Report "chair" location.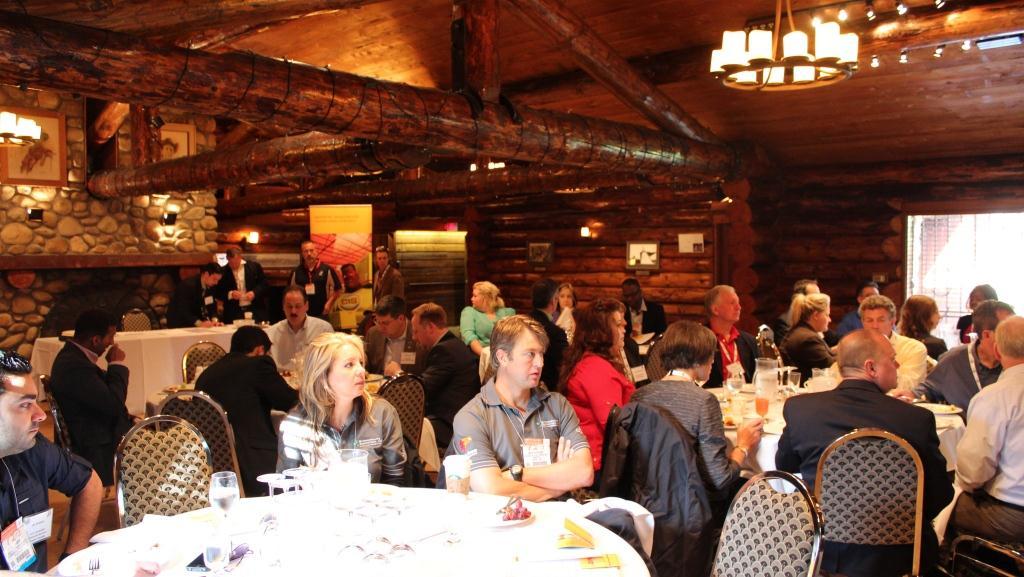
Report: select_region(152, 386, 248, 494).
